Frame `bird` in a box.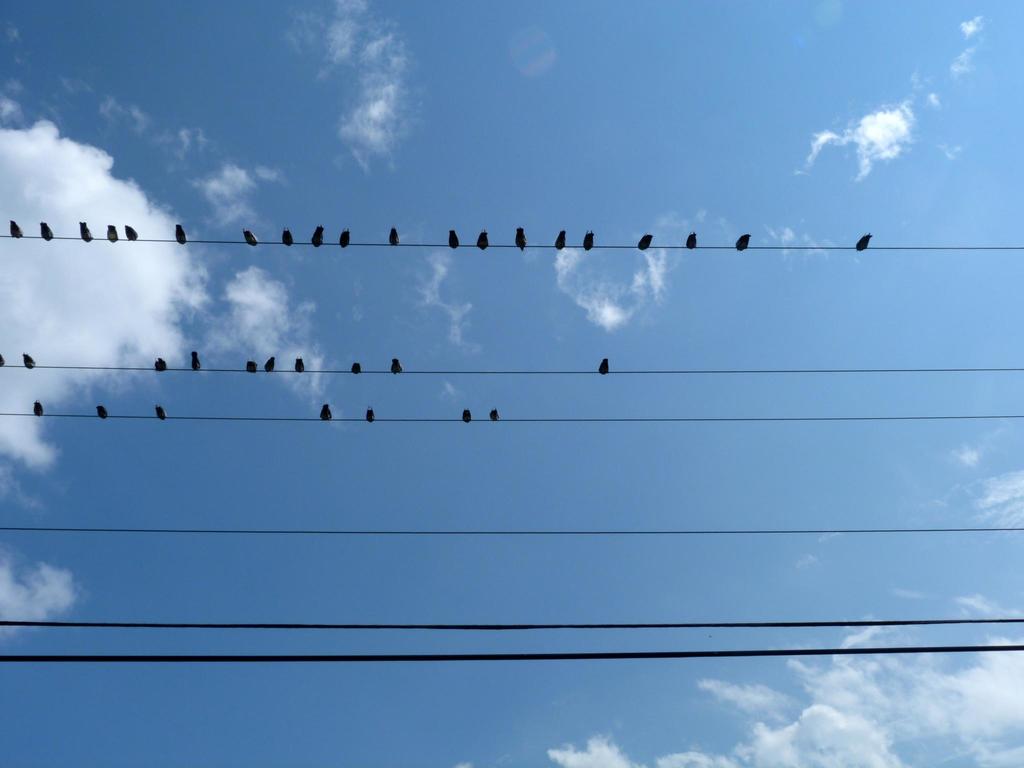
Rect(262, 353, 280, 373).
